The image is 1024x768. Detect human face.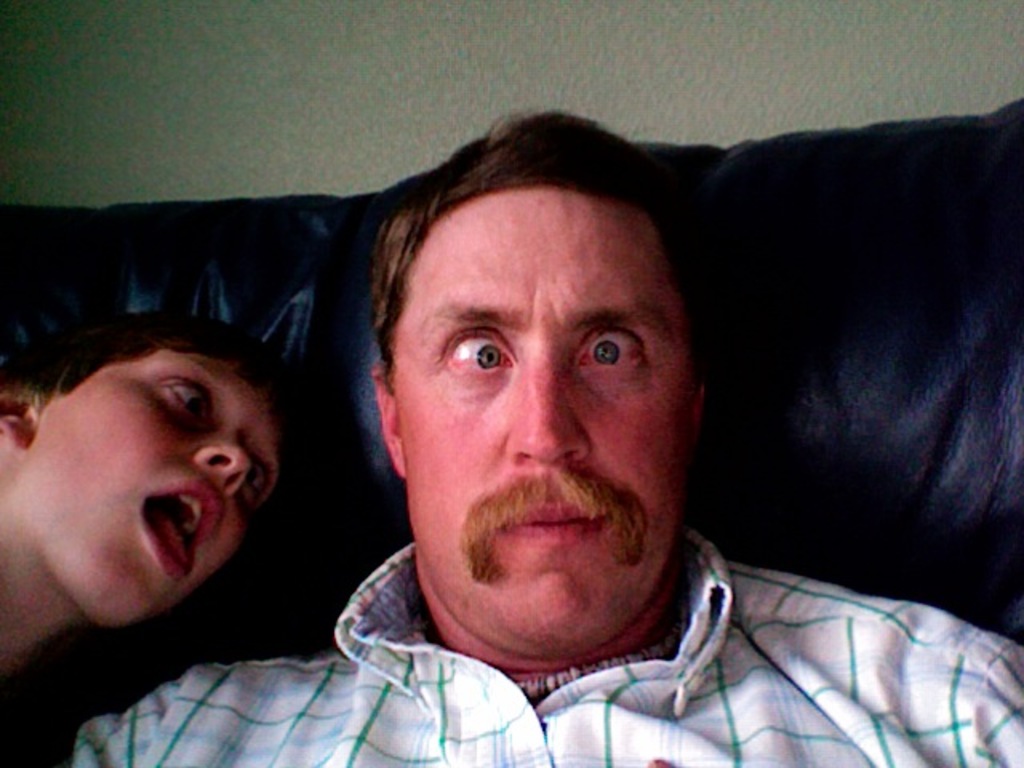
Detection: [394, 182, 698, 637].
